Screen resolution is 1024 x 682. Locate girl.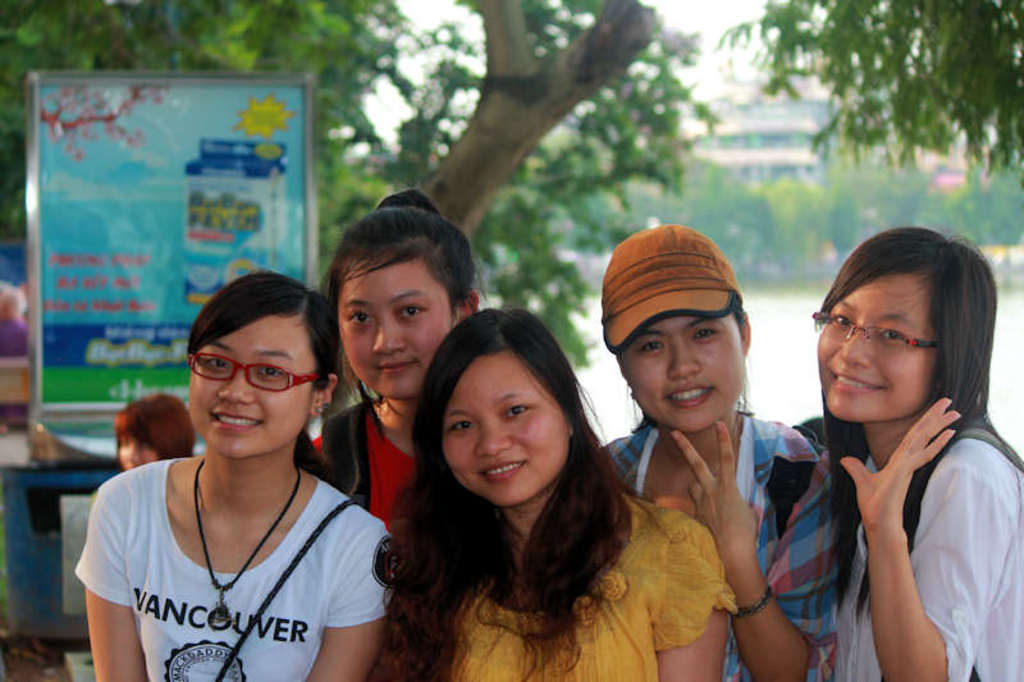
region(794, 228, 1021, 681).
